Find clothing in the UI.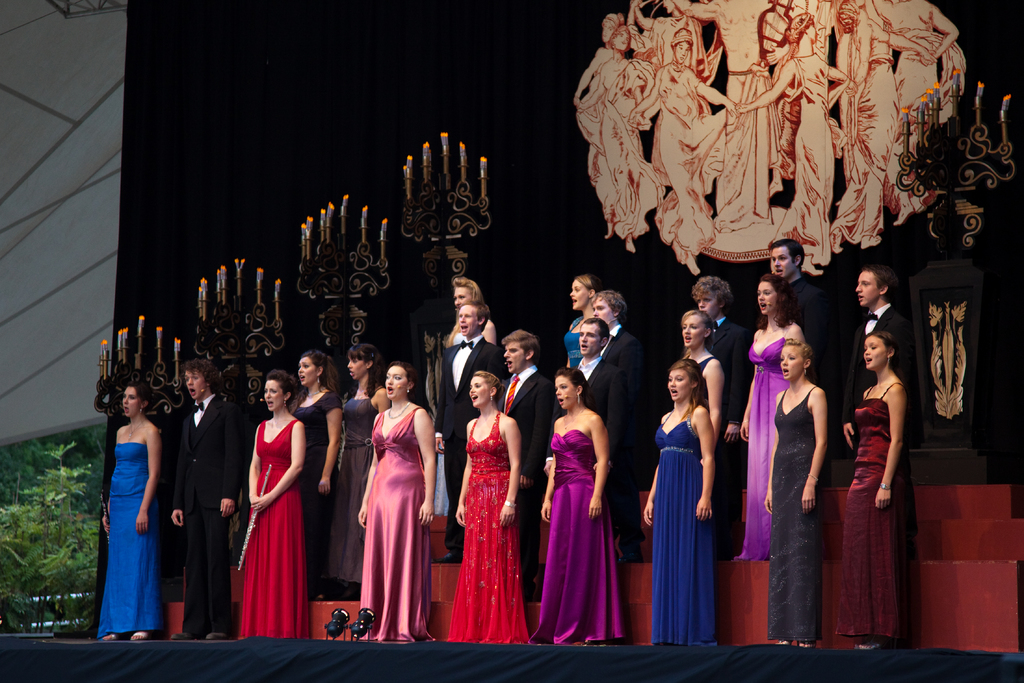
UI element at x1=224 y1=407 x2=315 y2=636.
